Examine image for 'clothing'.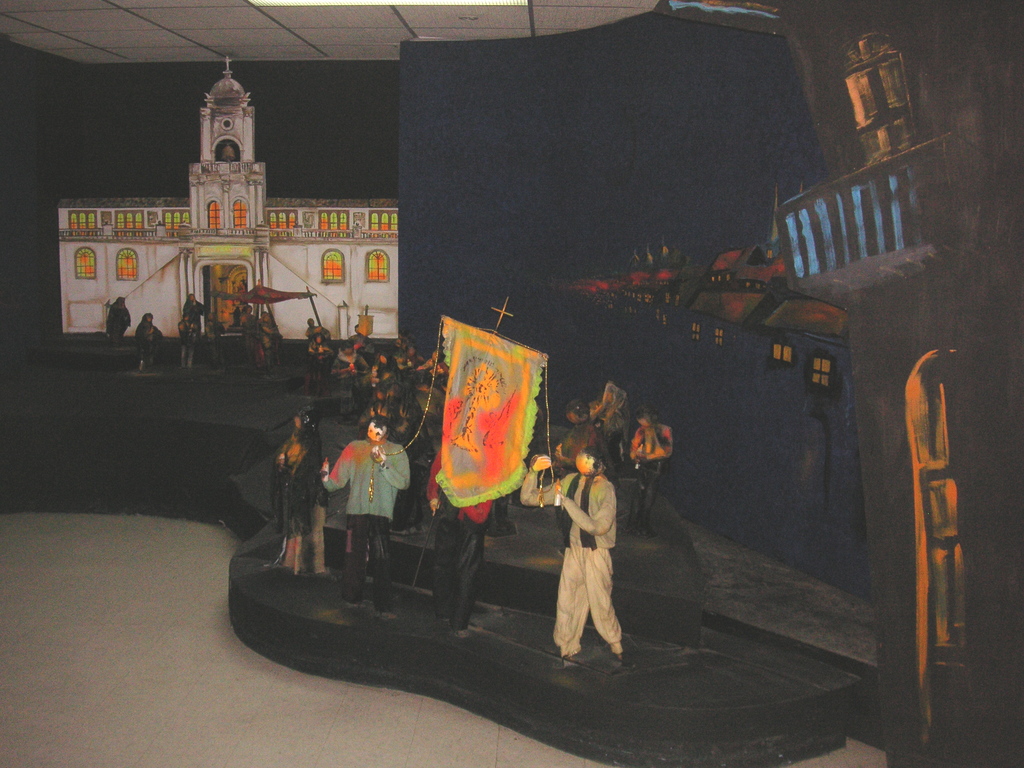
Examination result: <bbox>103, 302, 138, 346</bbox>.
